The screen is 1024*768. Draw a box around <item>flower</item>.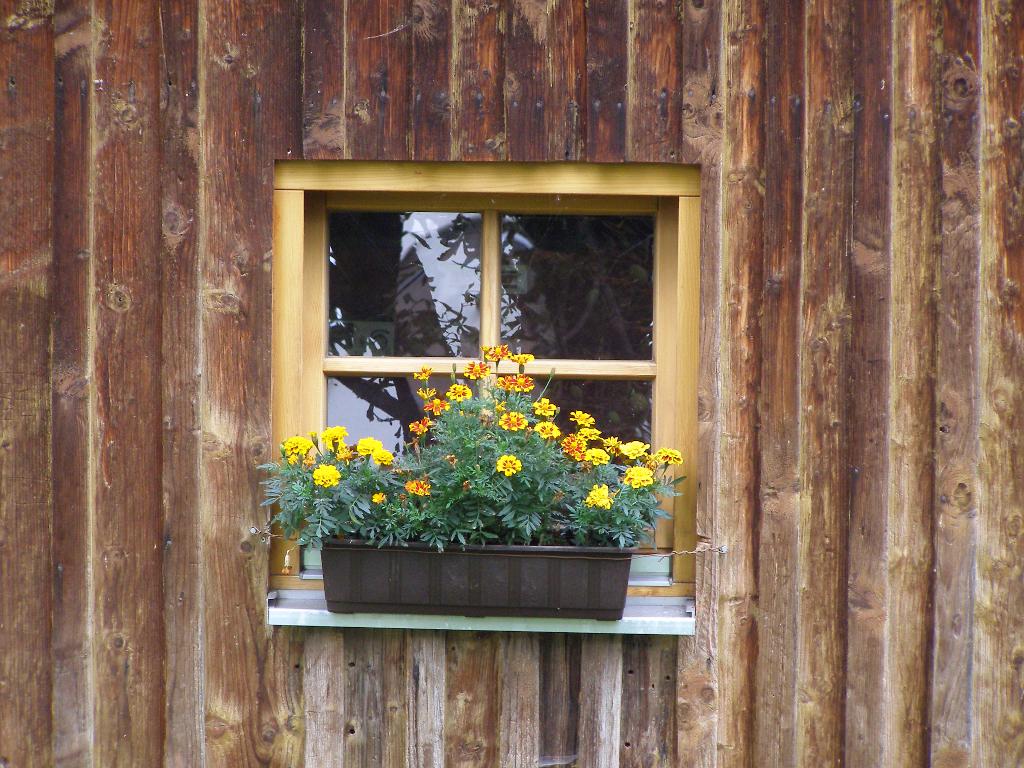
<bbox>582, 447, 613, 468</bbox>.
